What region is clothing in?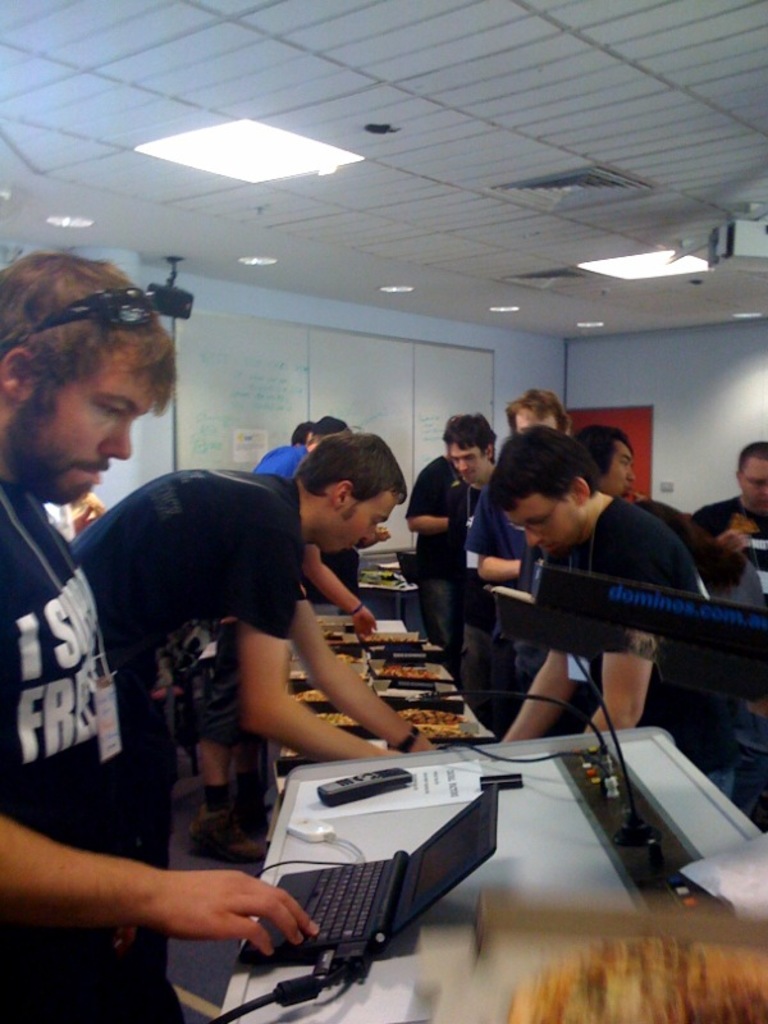
{"x1": 0, "y1": 477, "x2": 99, "y2": 1023}.
